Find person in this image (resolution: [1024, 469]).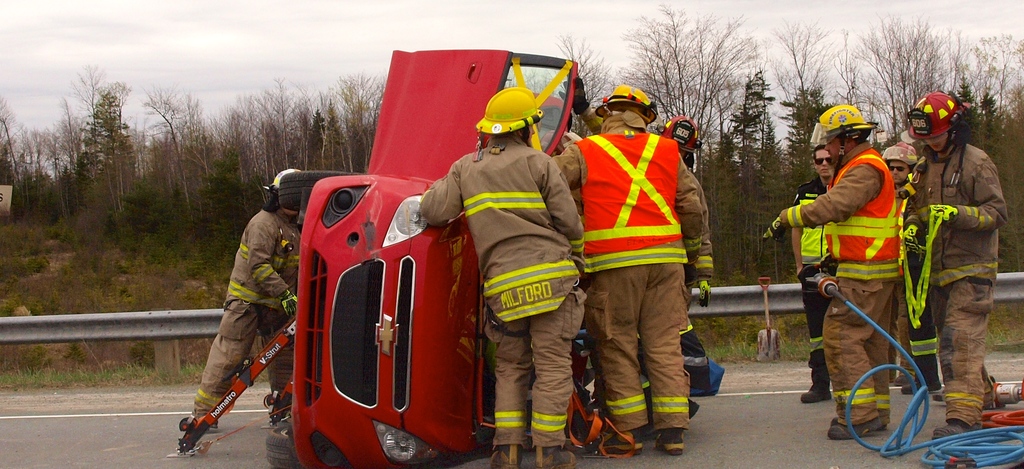
bbox=(545, 86, 703, 453).
